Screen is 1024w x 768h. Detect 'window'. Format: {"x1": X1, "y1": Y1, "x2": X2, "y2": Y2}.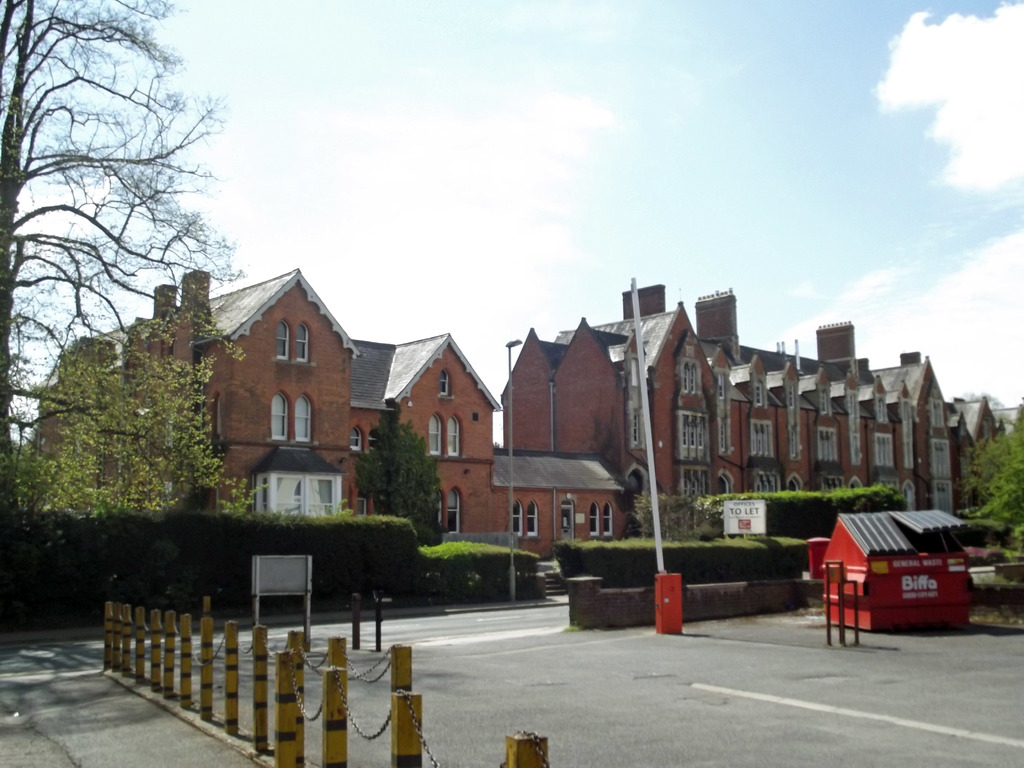
{"x1": 787, "y1": 470, "x2": 801, "y2": 492}.
